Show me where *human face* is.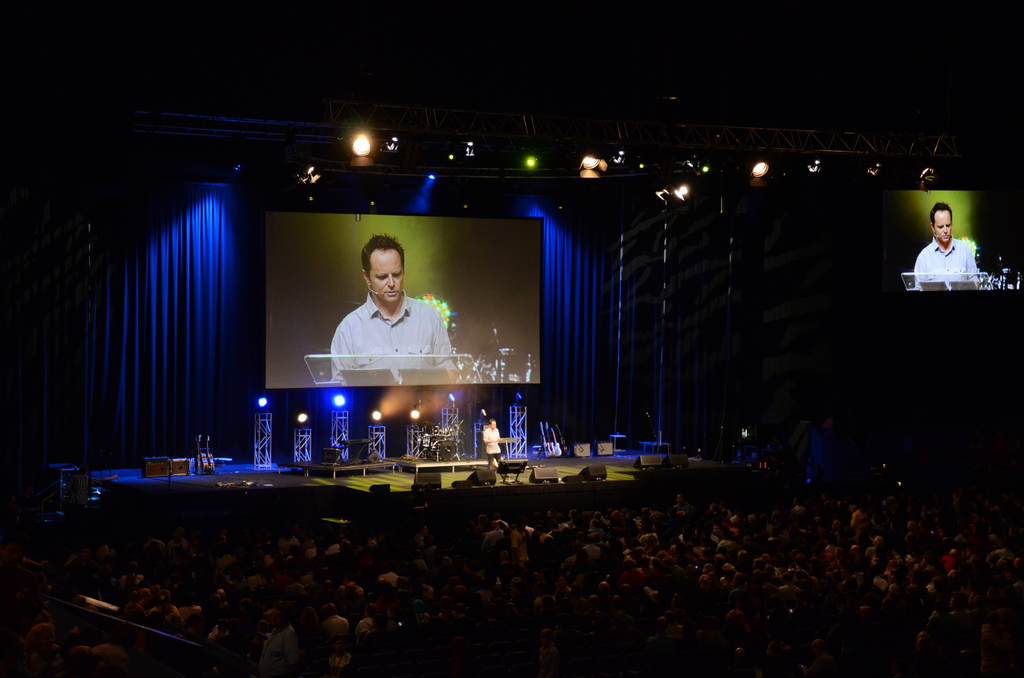
*human face* is at (371, 248, 406, 305).
